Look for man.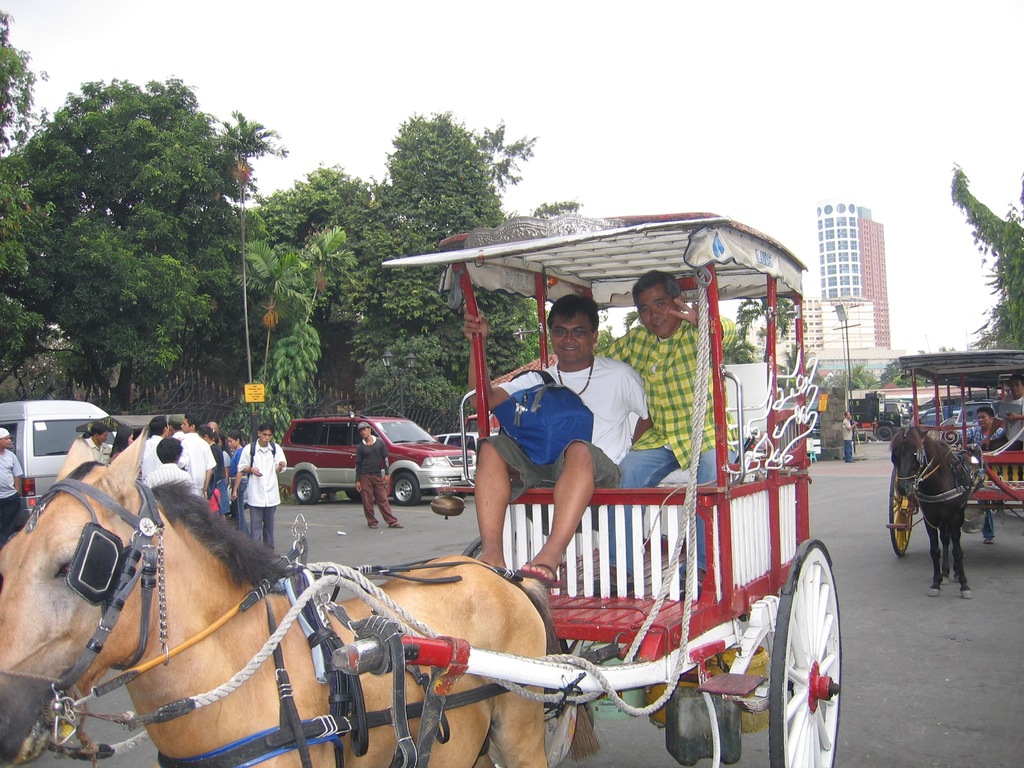
Found: bbox=(353, 420, 404, 529).
